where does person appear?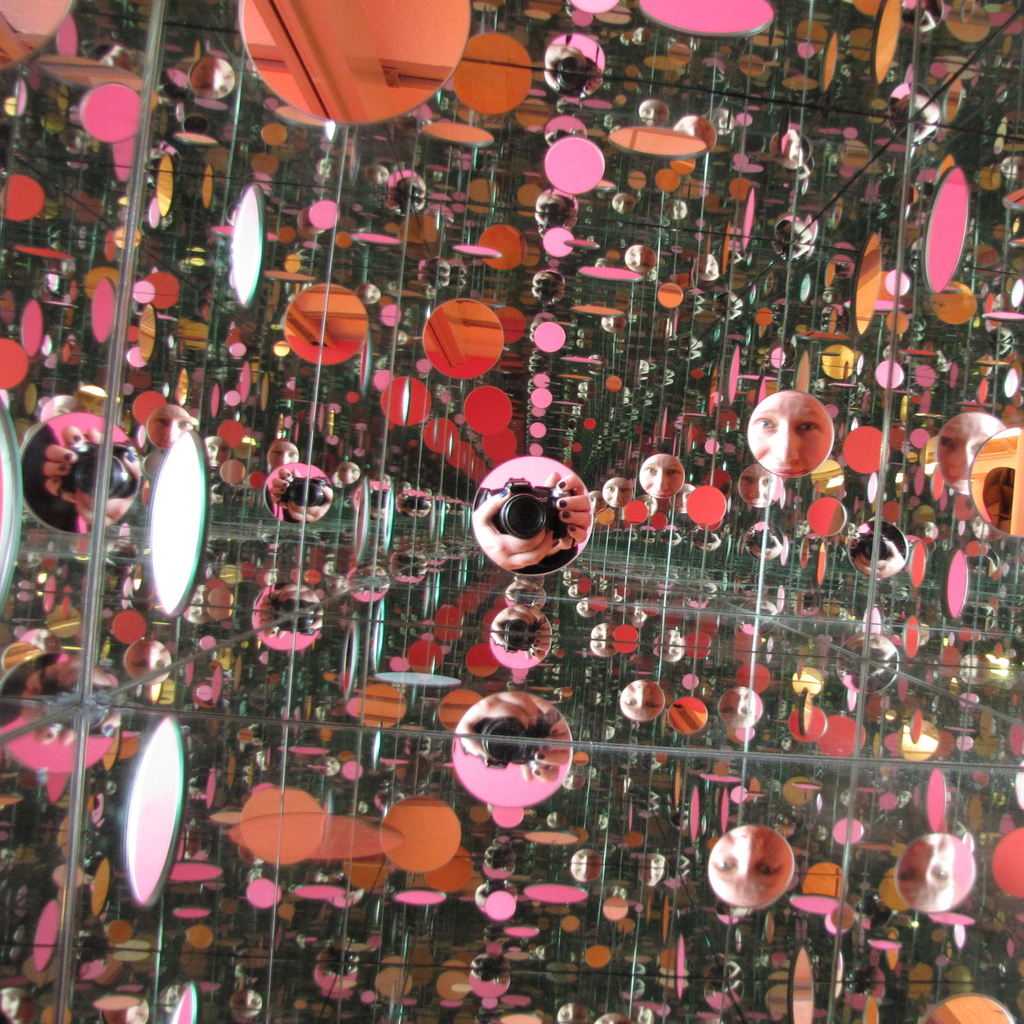
Appears at bbox=(640, 453, 689, 505).
